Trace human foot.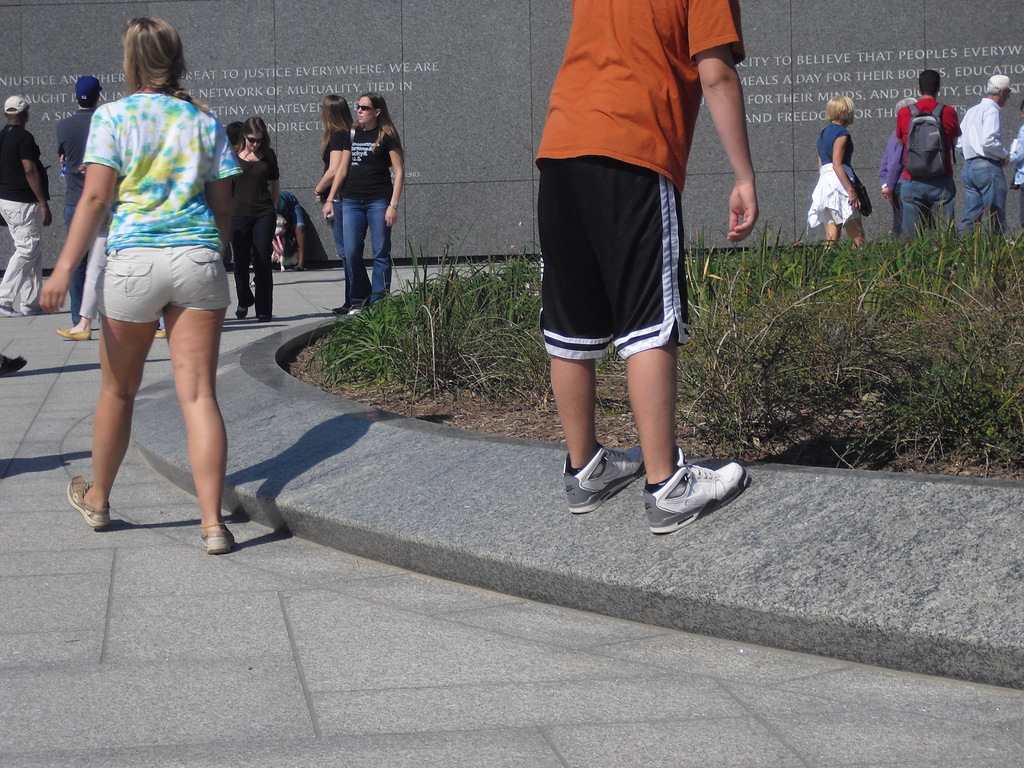
Traced to l=204, t=516, r=236, b=553.
